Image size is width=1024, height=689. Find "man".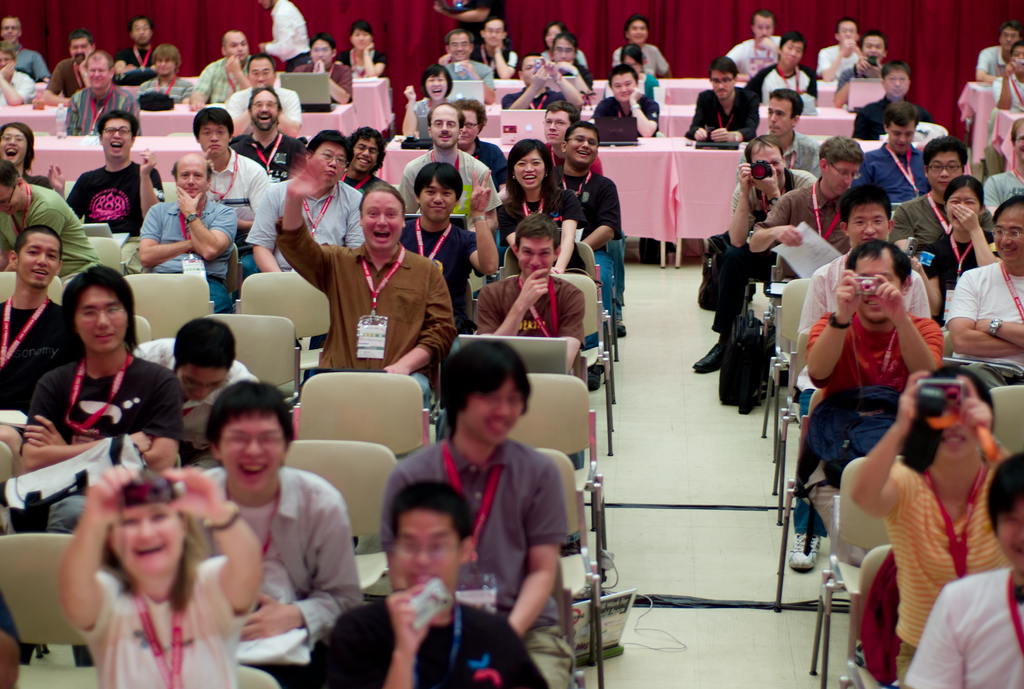
box=[274, 156, 458, 415].
